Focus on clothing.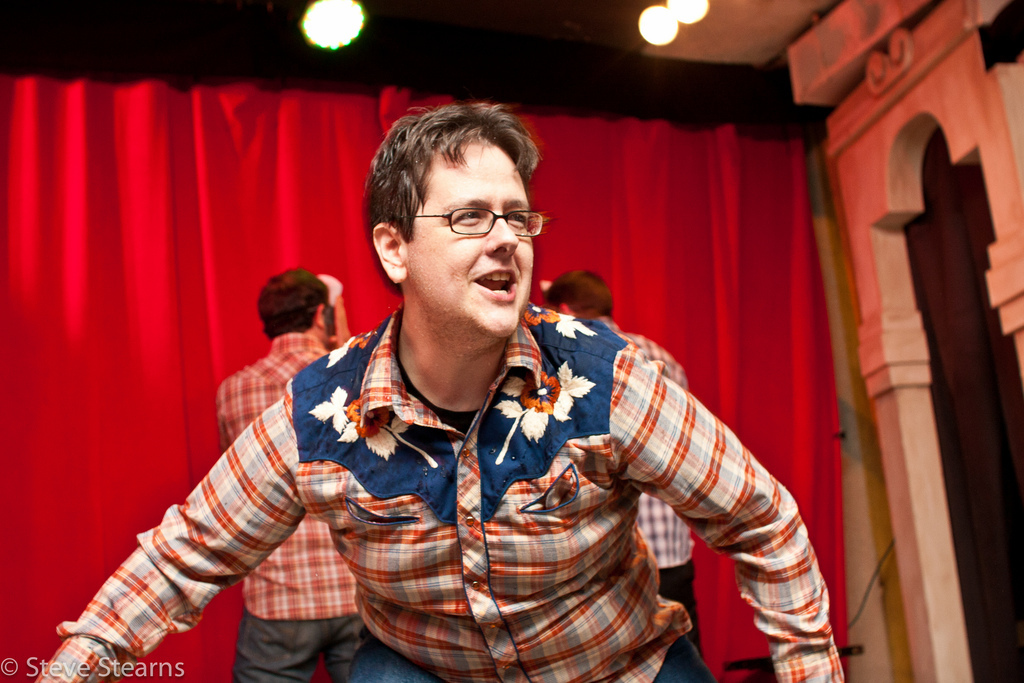
Focused at bbox=[214, 330, 370, 682].
